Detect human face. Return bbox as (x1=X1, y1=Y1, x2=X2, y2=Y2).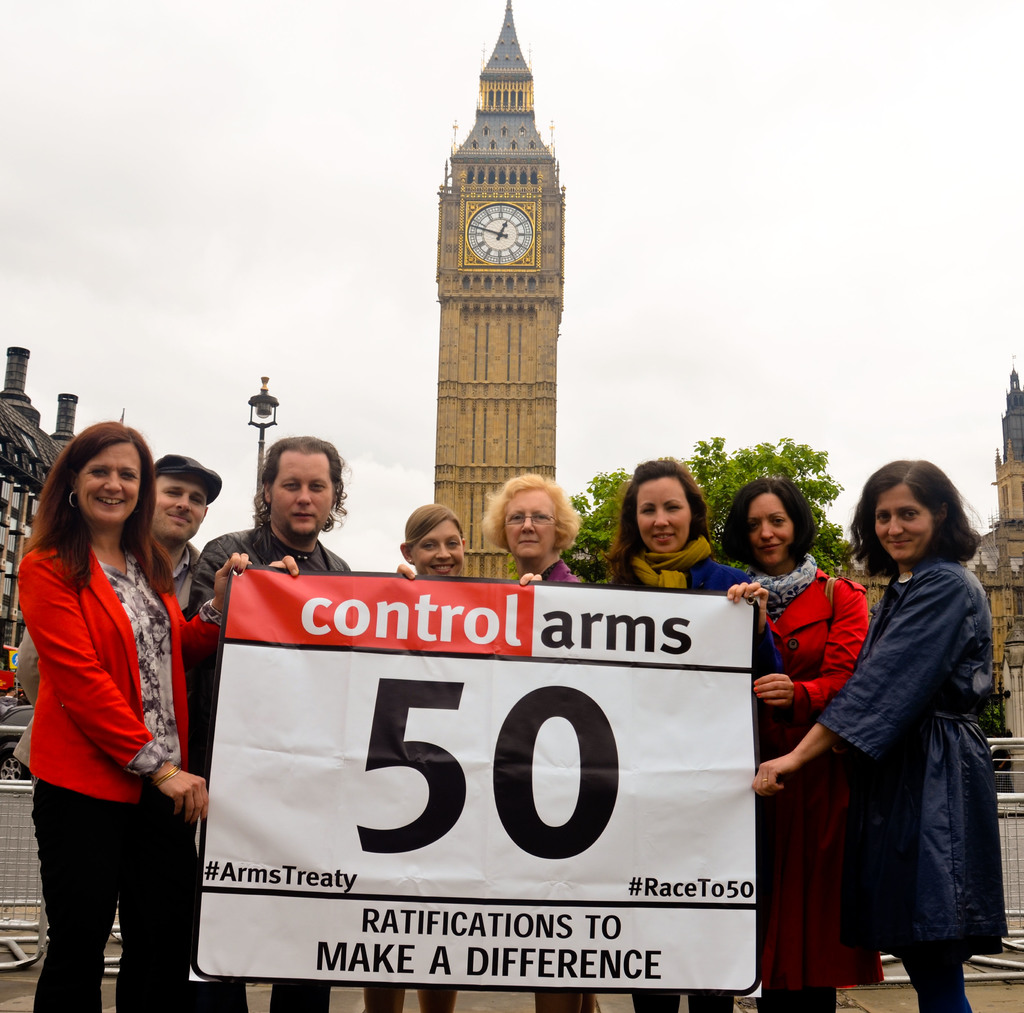
(x1=637, y1=477, x2=690, y2=551).
